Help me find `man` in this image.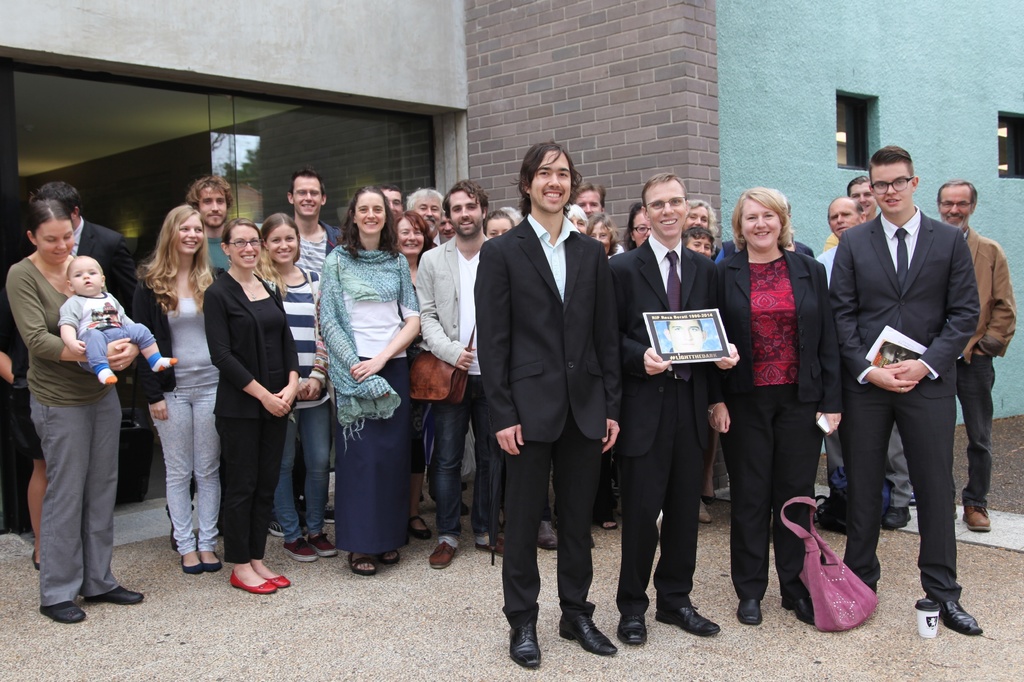
Found it: [845,173,877,221].
